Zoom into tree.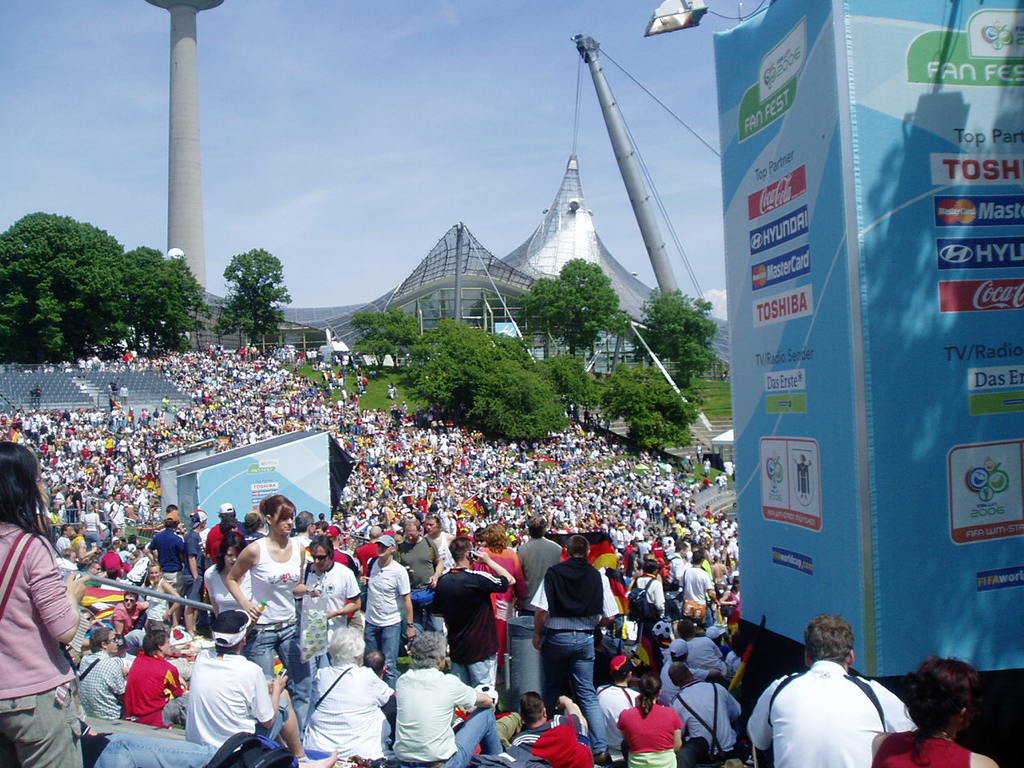
Zoom target: box=[606, 364, 694, 456].
